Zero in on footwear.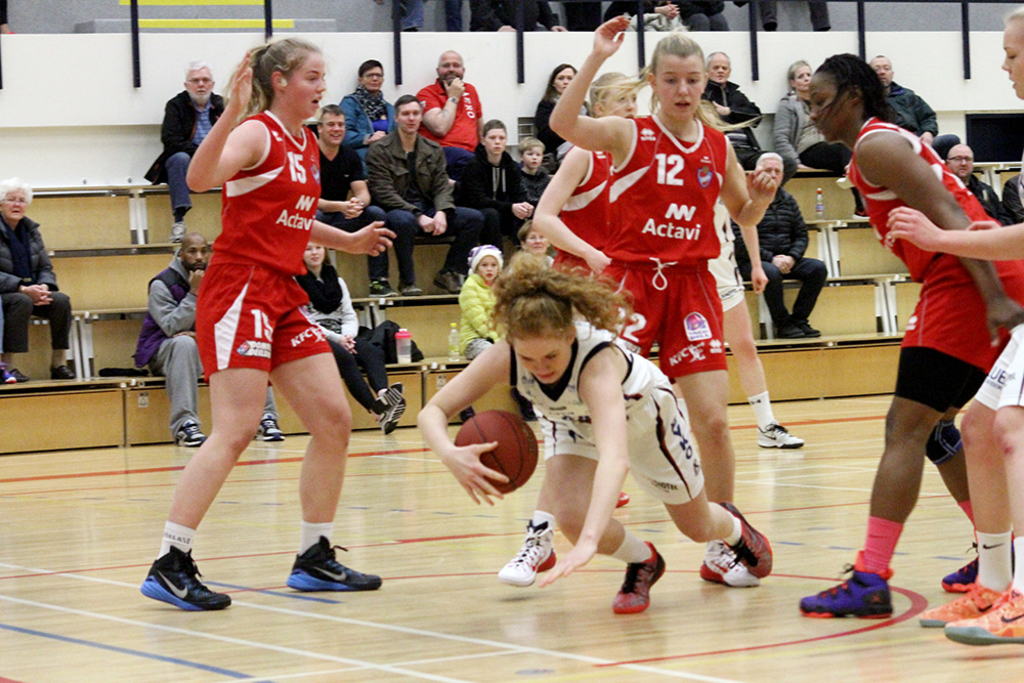
Zeroed in: bbox=[176, 419, 205, 449].
